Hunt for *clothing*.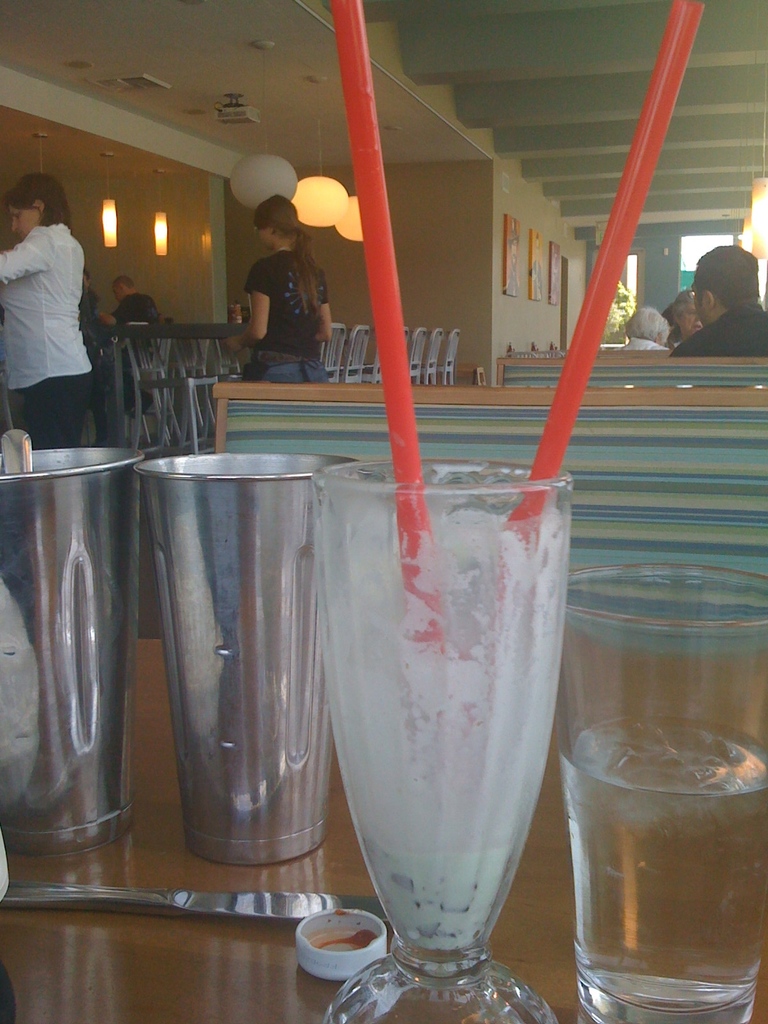
Hunted down at box(120, 283, 171, 328).
